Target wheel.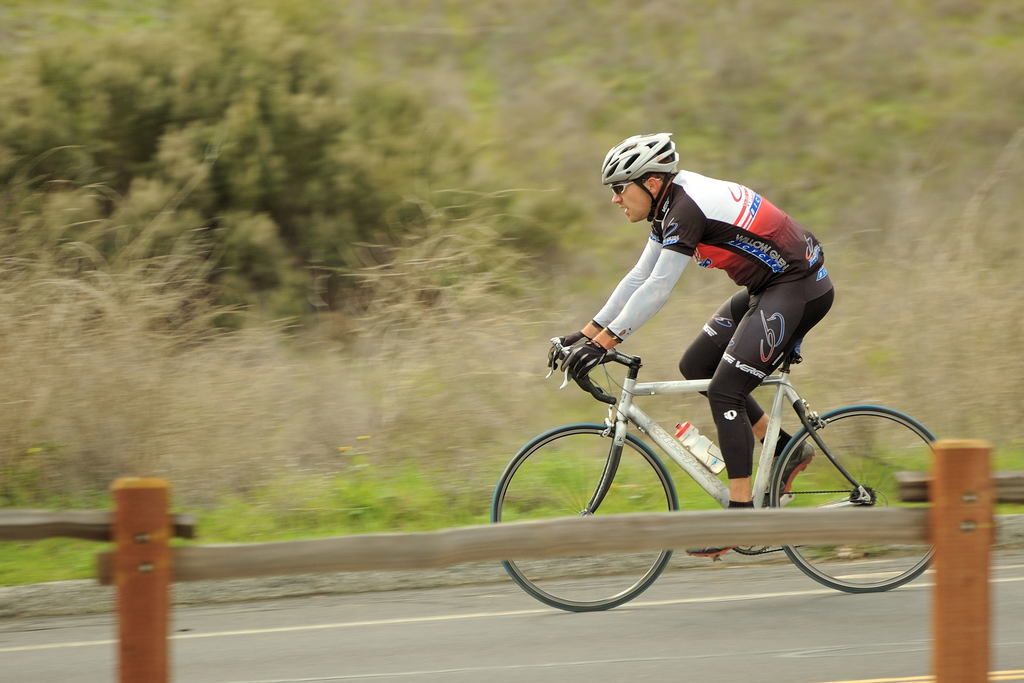
Target region: 492,418,684,613.
